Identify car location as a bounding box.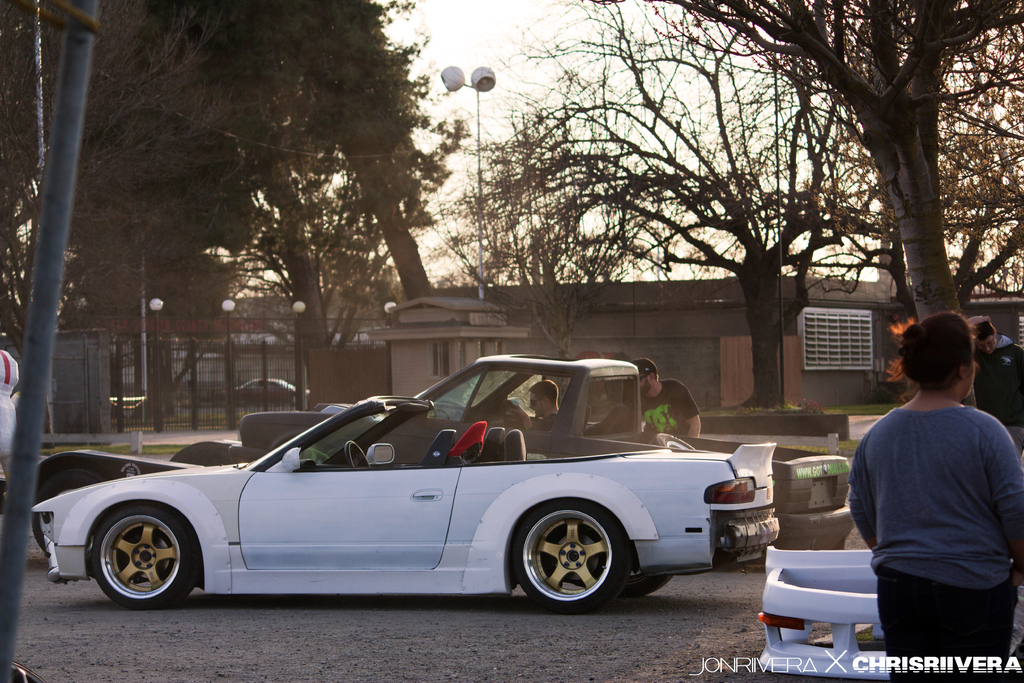
[35, 393, 783, 607].
